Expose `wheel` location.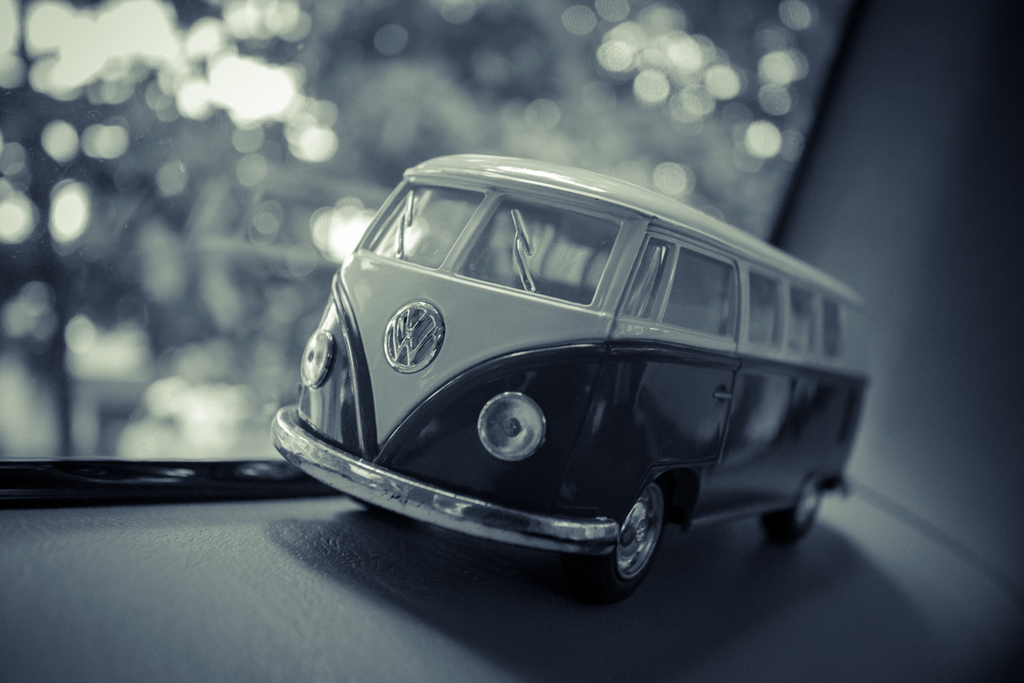
Exposed at rect(582, 474, 669, 601).
